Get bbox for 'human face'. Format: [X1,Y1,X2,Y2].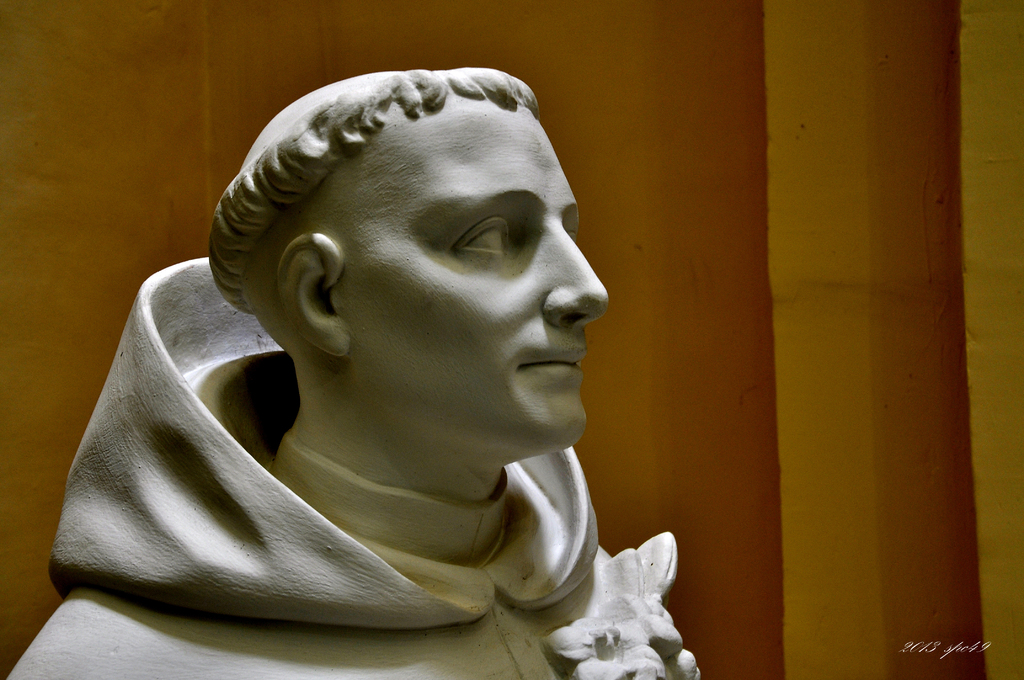
[355,109,612,445].
